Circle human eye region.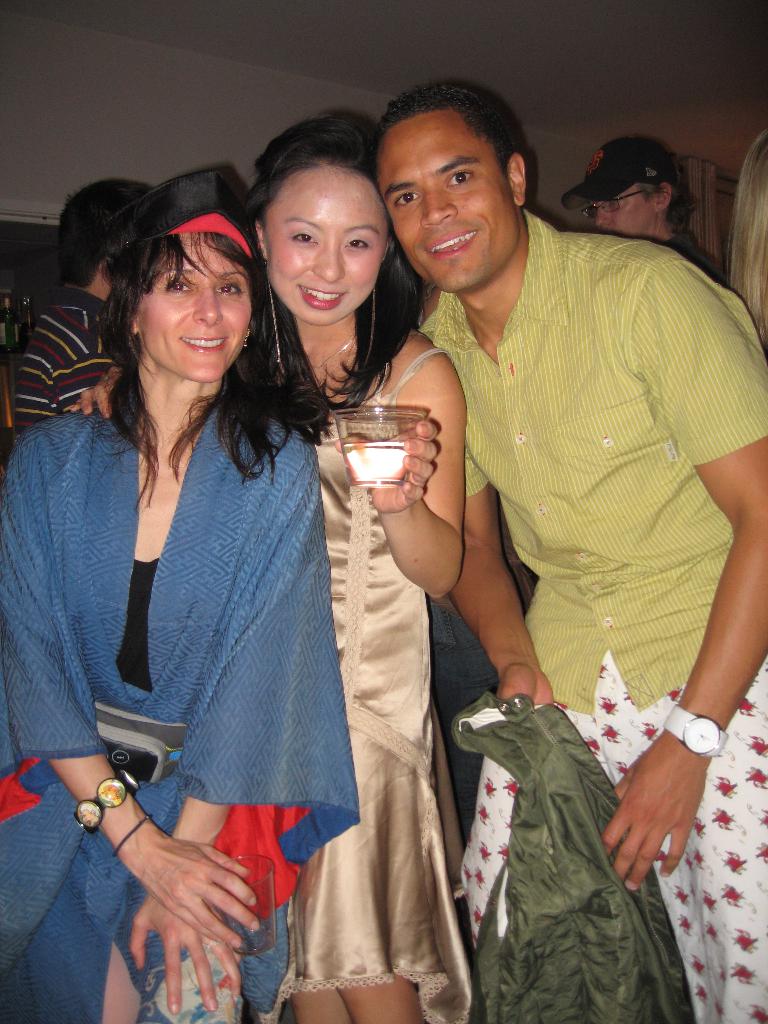
Region: bbox(341, 230, 374, 260).
